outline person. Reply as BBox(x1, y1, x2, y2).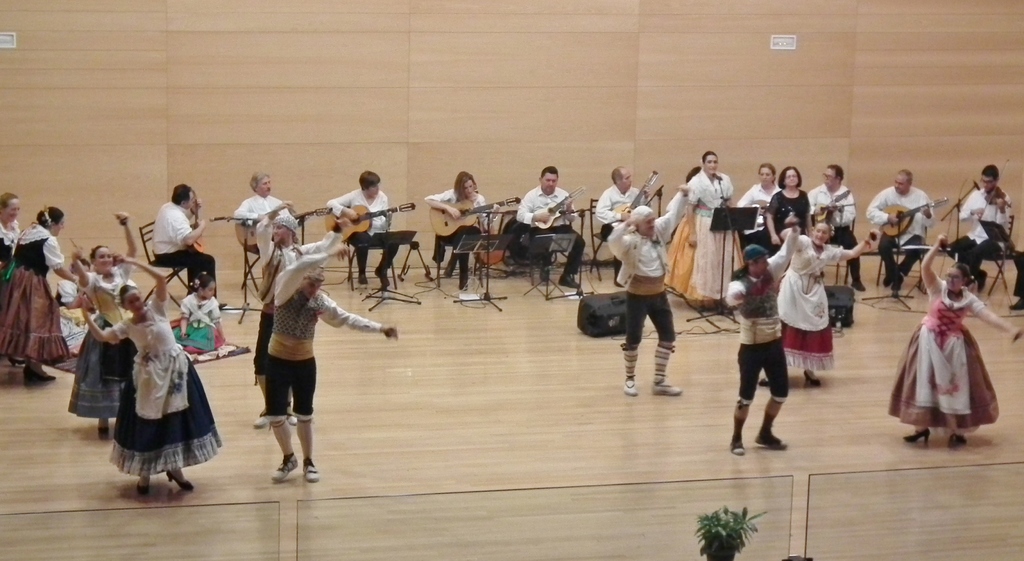
BBox(742, 158, 780, 219).
